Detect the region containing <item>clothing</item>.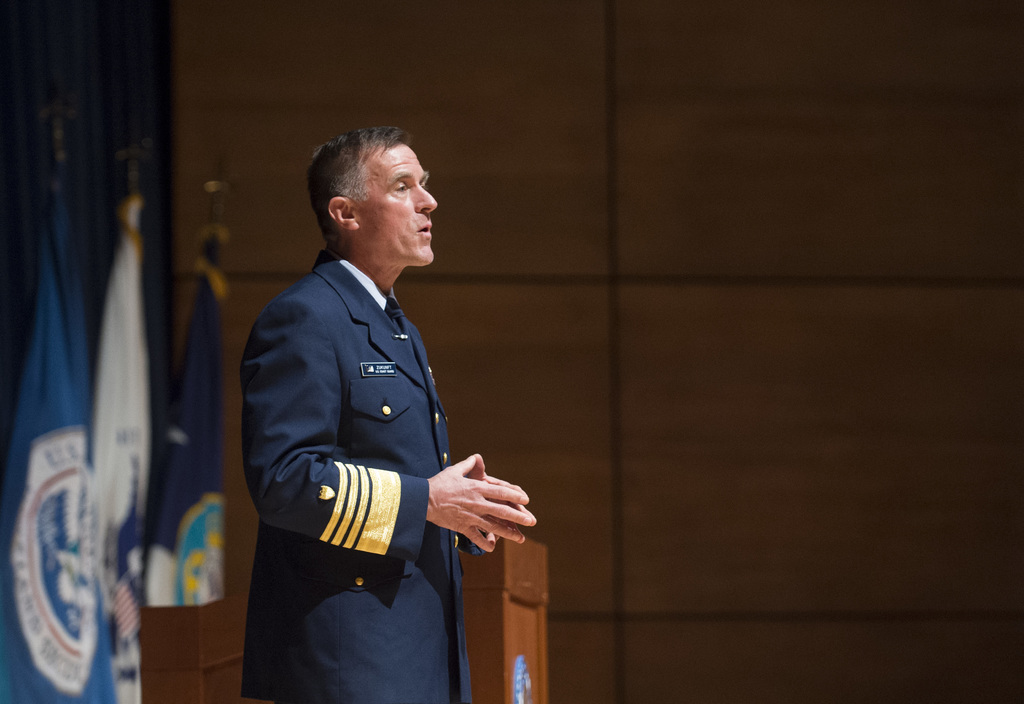
bbox=[243, 220, 513, 671].
